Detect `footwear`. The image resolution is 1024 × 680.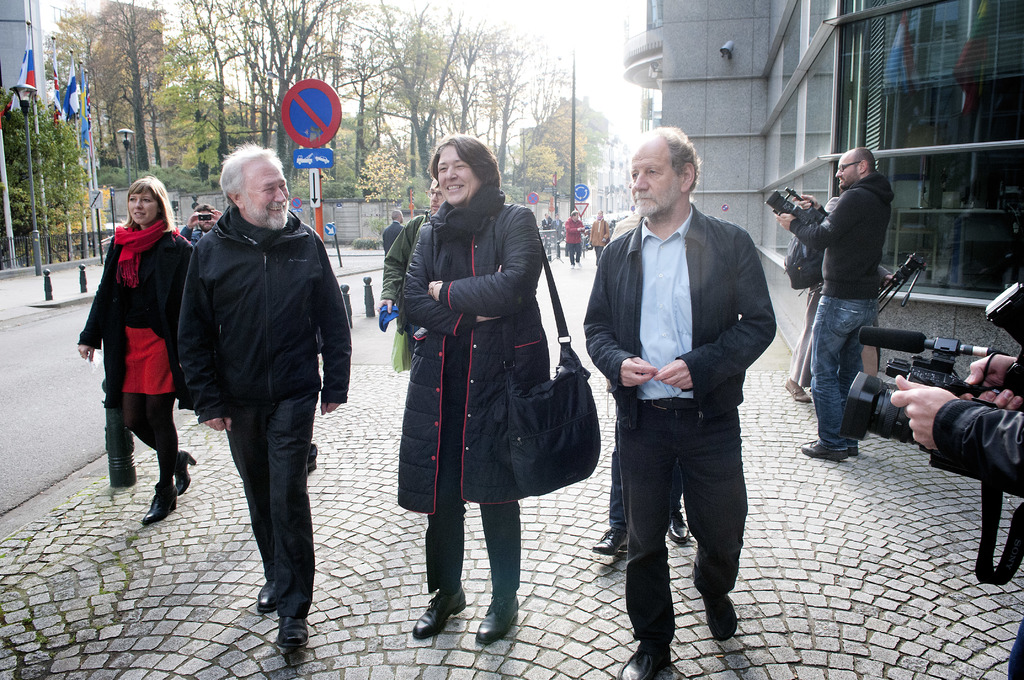
rect(140, 482, 175, 528).
